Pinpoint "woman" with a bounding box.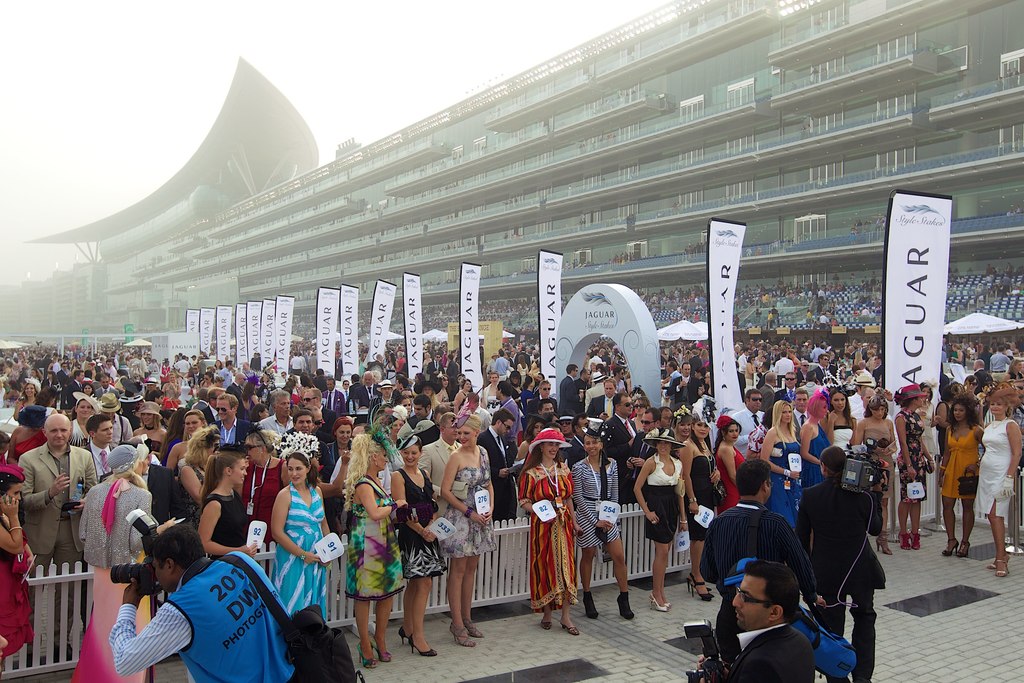
detection(678, 393, 721, 600).
